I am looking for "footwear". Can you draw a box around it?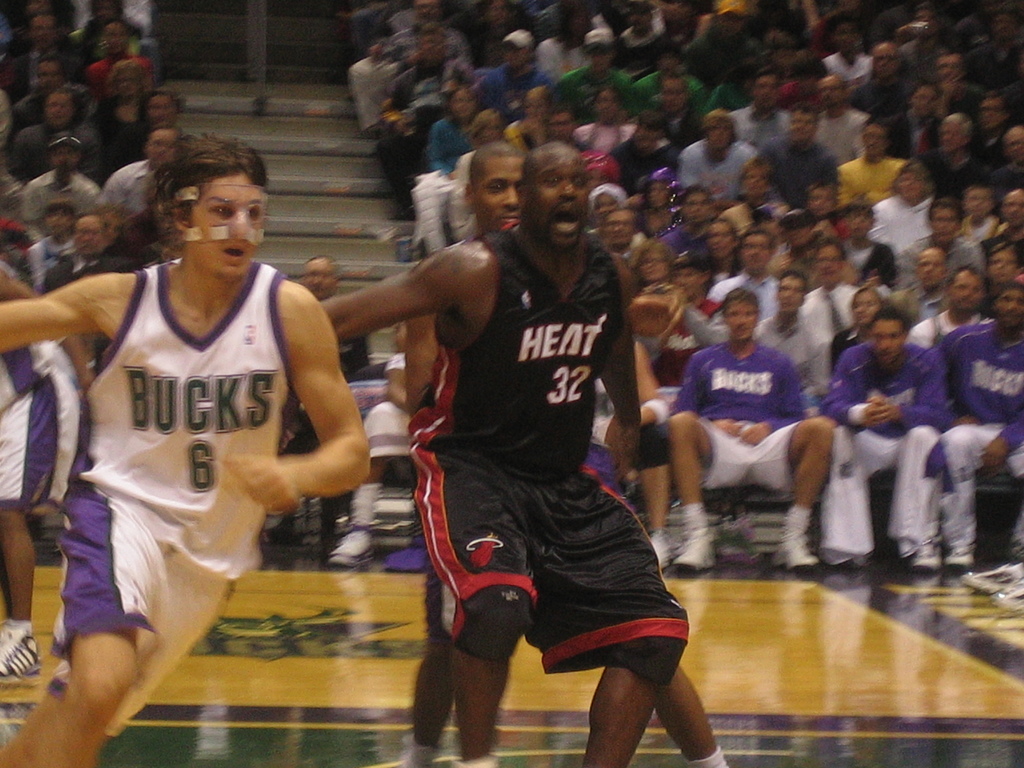
Sure, the bounding box is [x1=959, y1=563, x2=1012, y2=591].
